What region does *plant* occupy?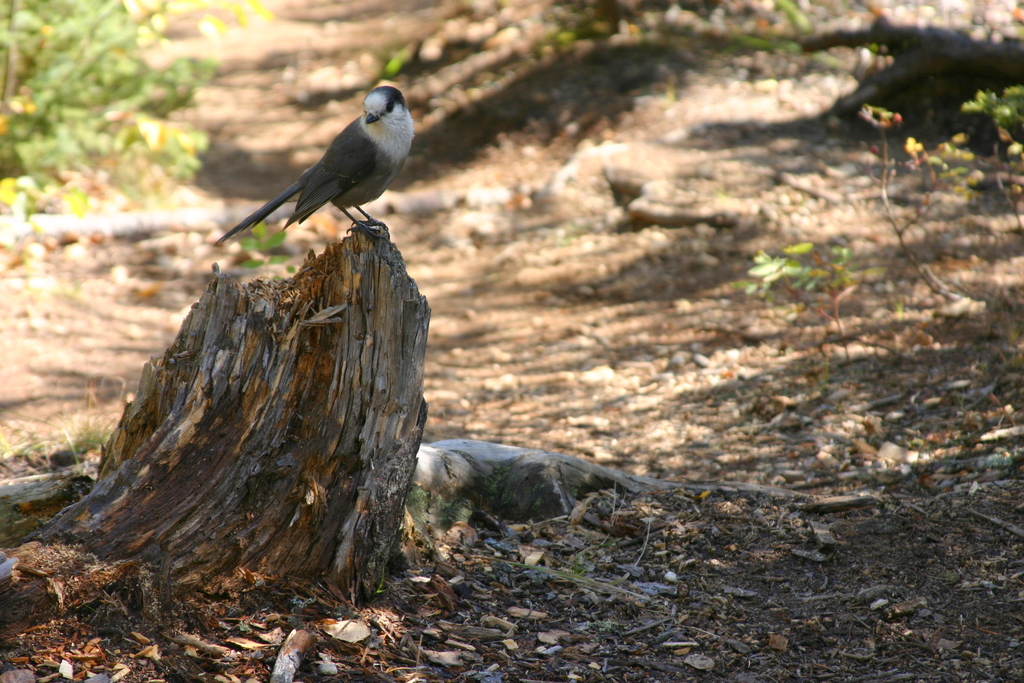
bbox(383, 54, 438, 79).
